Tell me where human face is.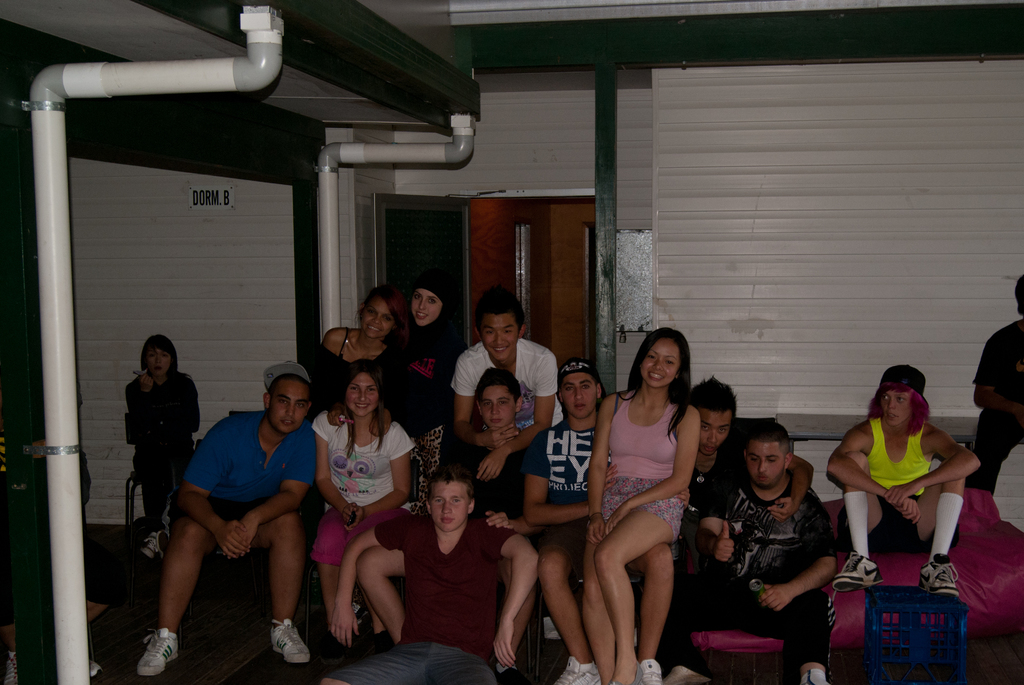
human face is at (881, 391, 910, 427).
